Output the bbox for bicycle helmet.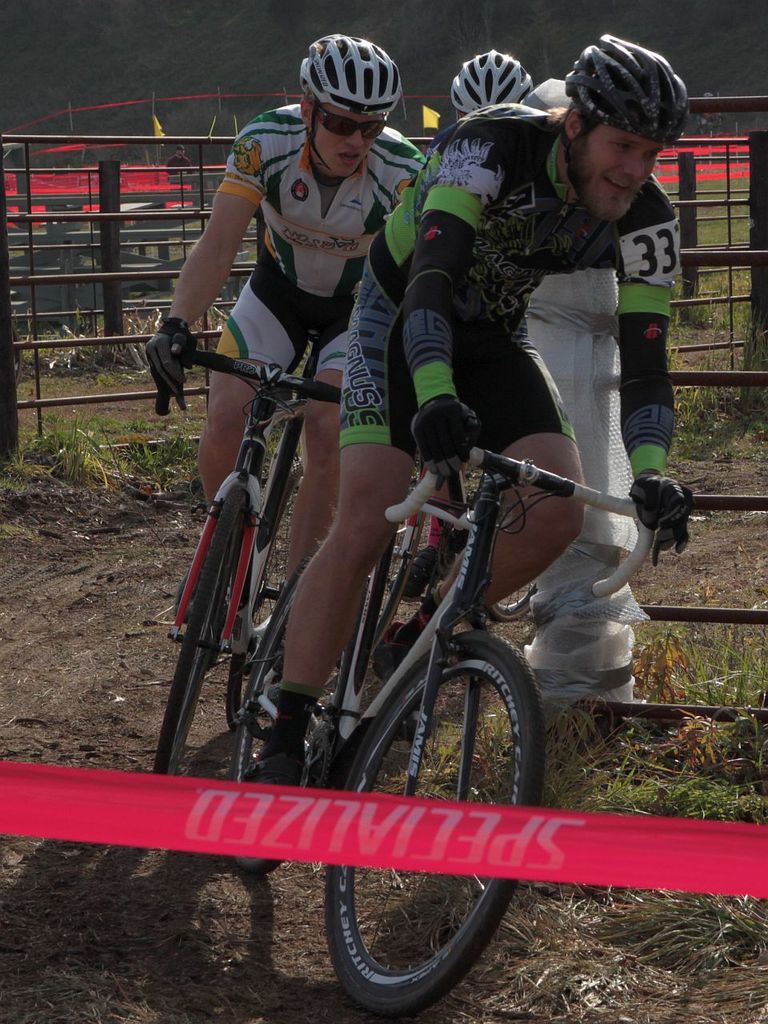
560,34,689,141.
